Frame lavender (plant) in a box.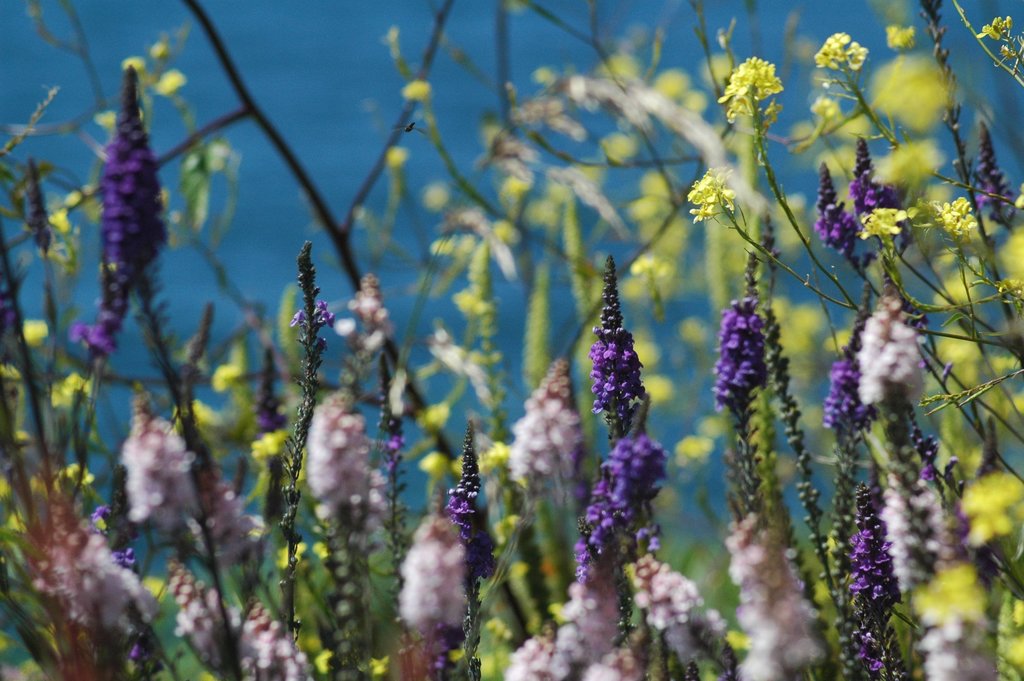
locate(266, 245, 340, 652).
